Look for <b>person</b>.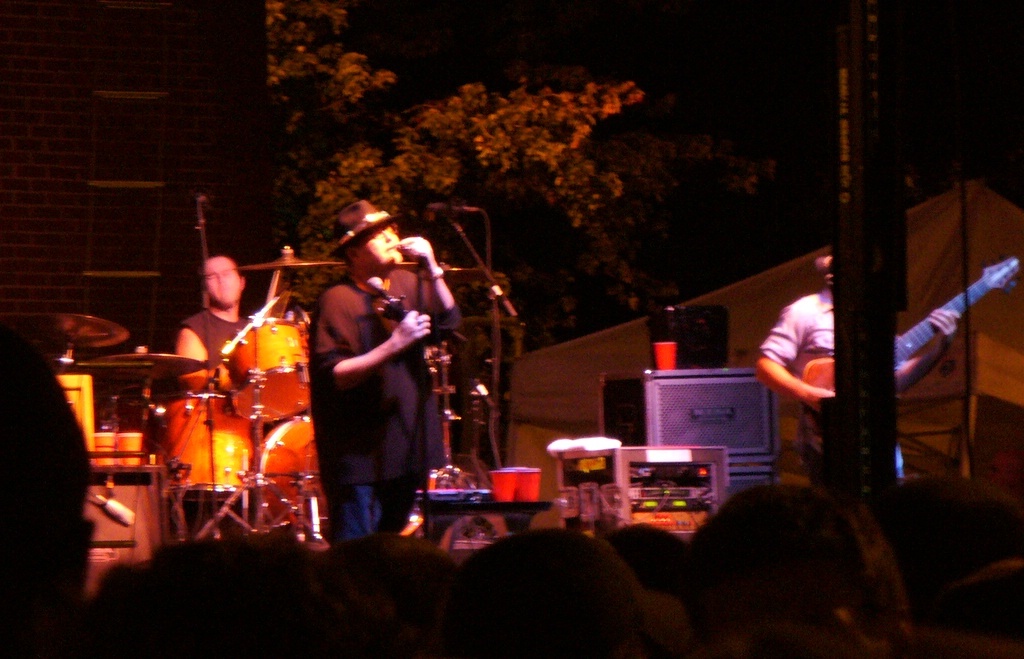
Found: select_region(175, 256, 264, 361).
